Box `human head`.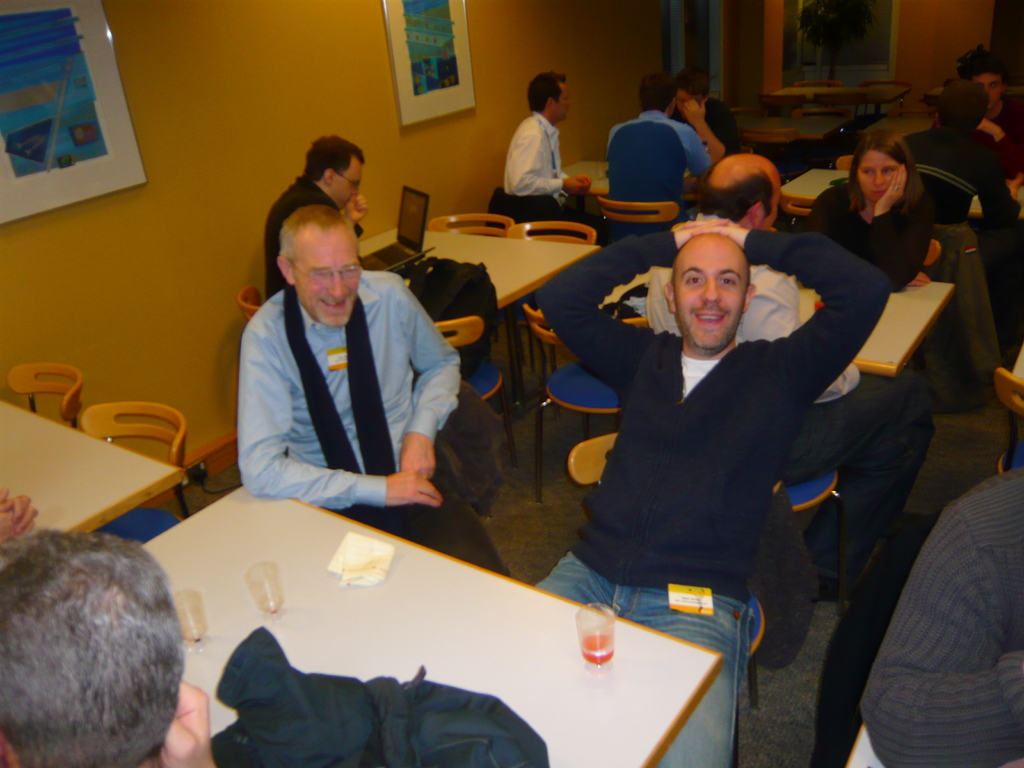
[931, 78, 990, 132].
